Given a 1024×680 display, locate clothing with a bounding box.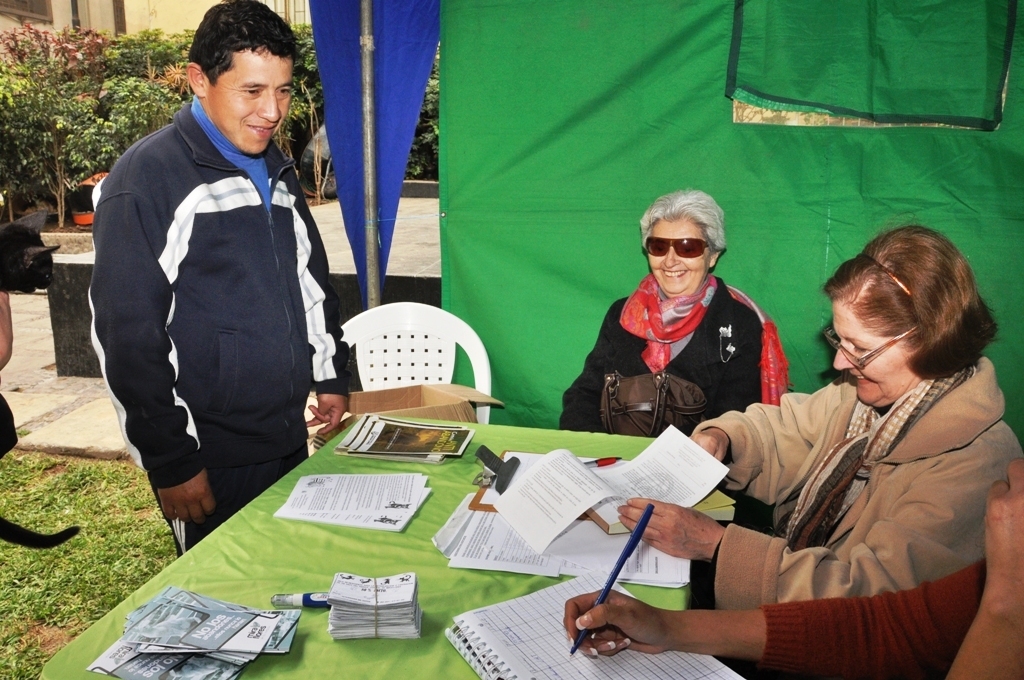
Located: [691,358,1023,606].
